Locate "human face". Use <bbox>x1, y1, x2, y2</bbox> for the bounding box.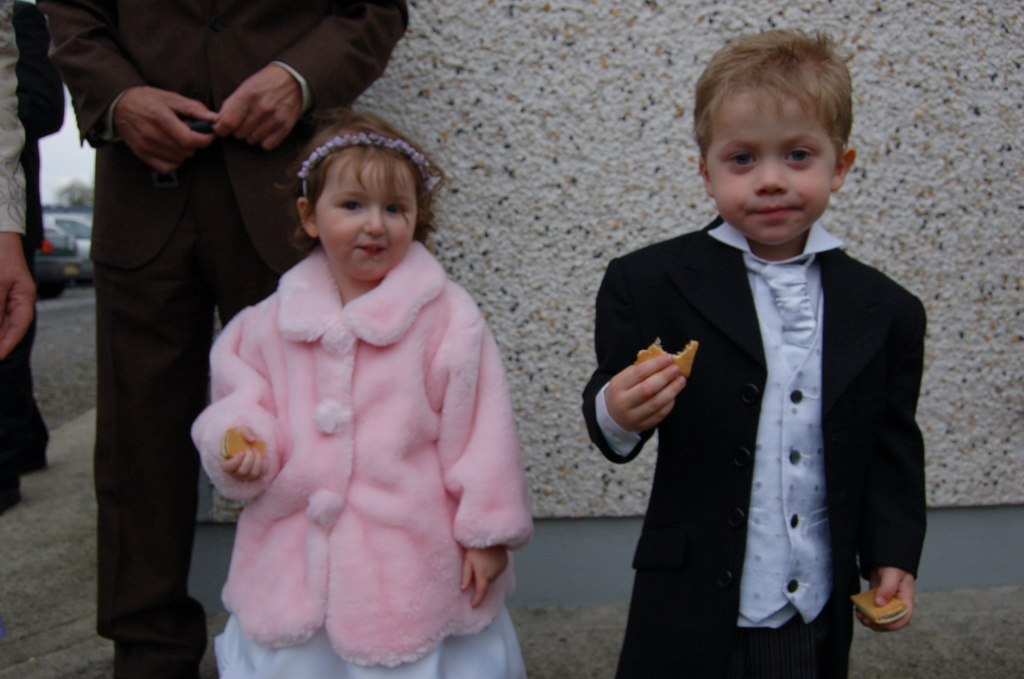
<bbox>706, 91, 840, 239</bbox>.
